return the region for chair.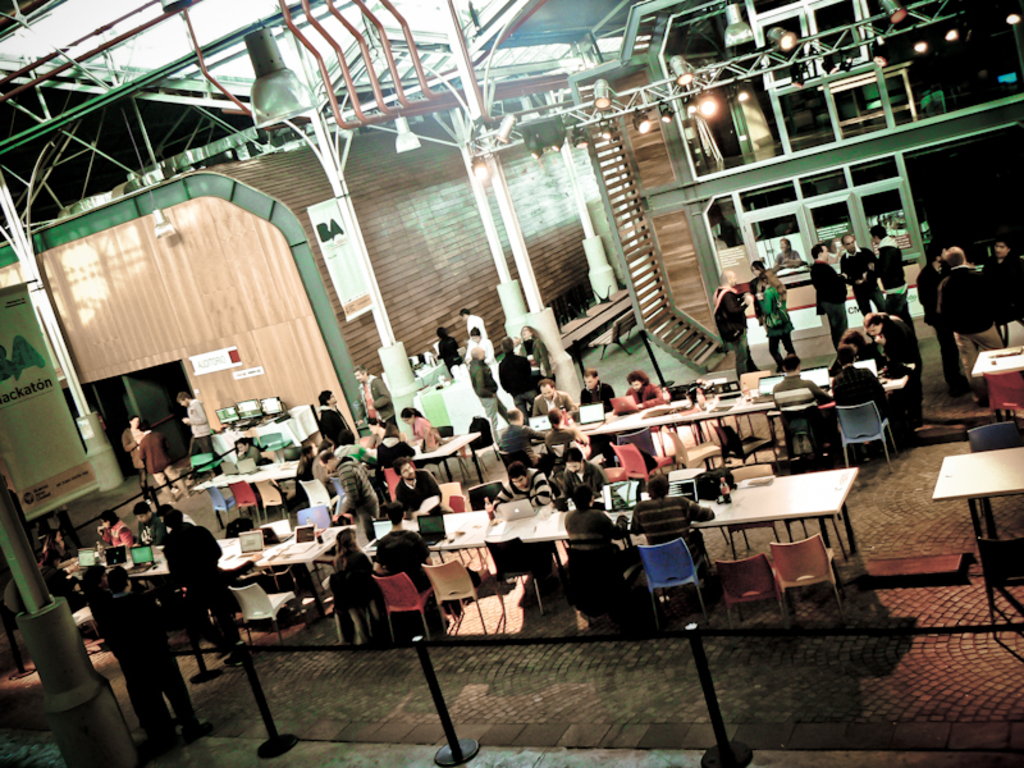
pyautogui.locateOnScreen(68, 600, 105, 640).
